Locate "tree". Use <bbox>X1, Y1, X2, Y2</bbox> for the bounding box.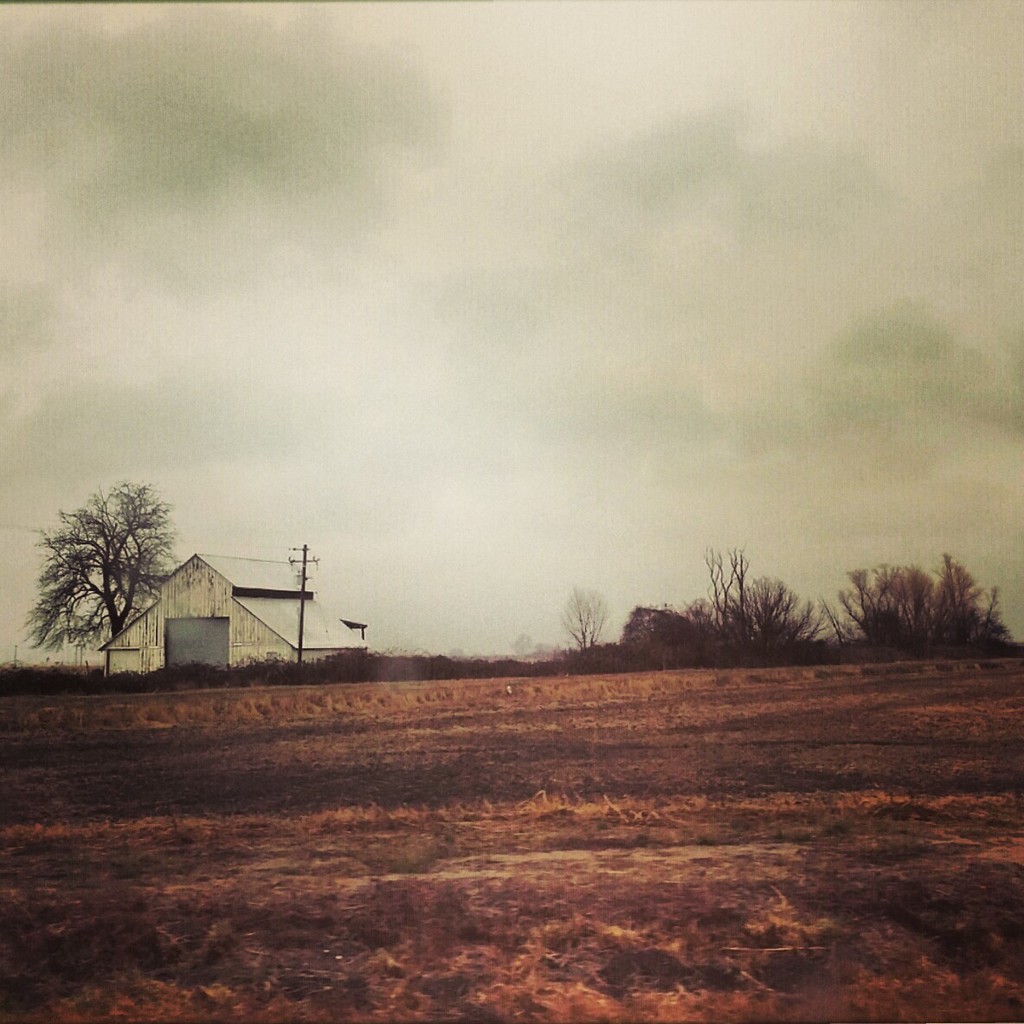
<bbox>29, 449, 194, 669</bbox>.
